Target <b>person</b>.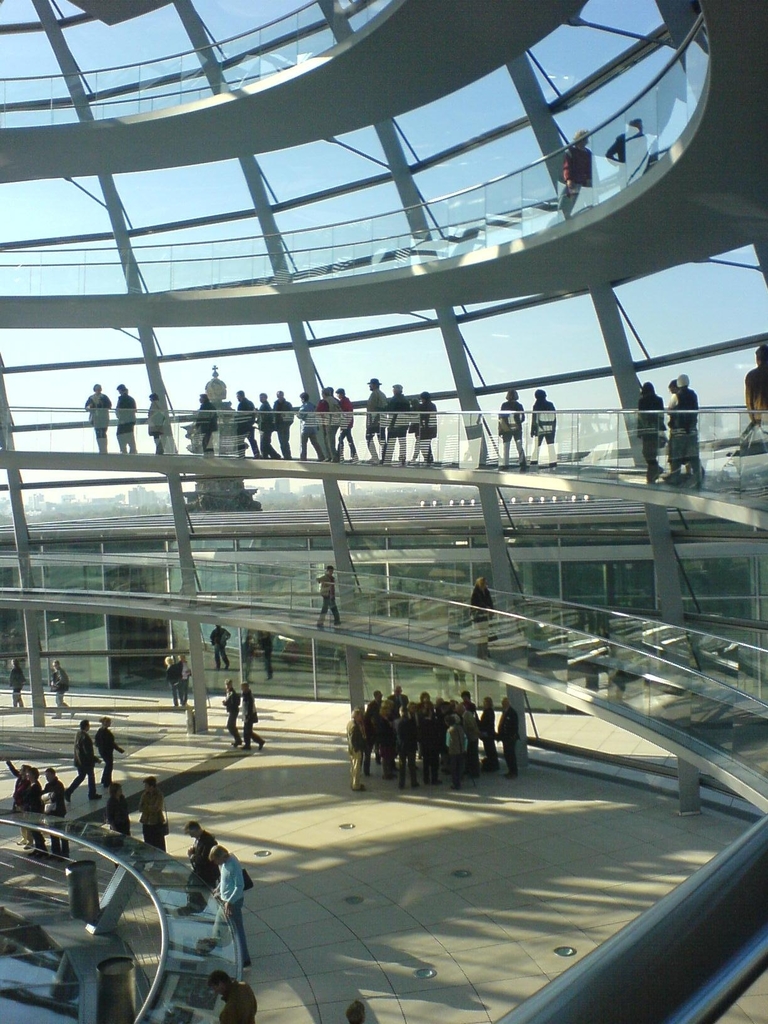
Target region: [left=136, top=774, right=167, bottom=853].
